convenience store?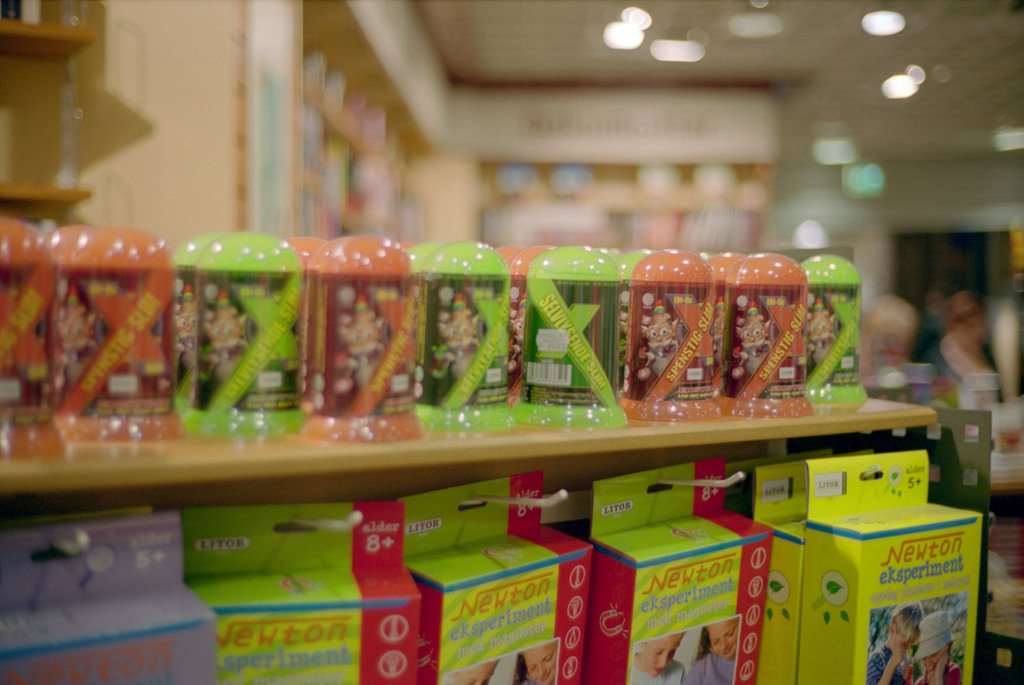
BBox(0, 122, 1022, 681)
